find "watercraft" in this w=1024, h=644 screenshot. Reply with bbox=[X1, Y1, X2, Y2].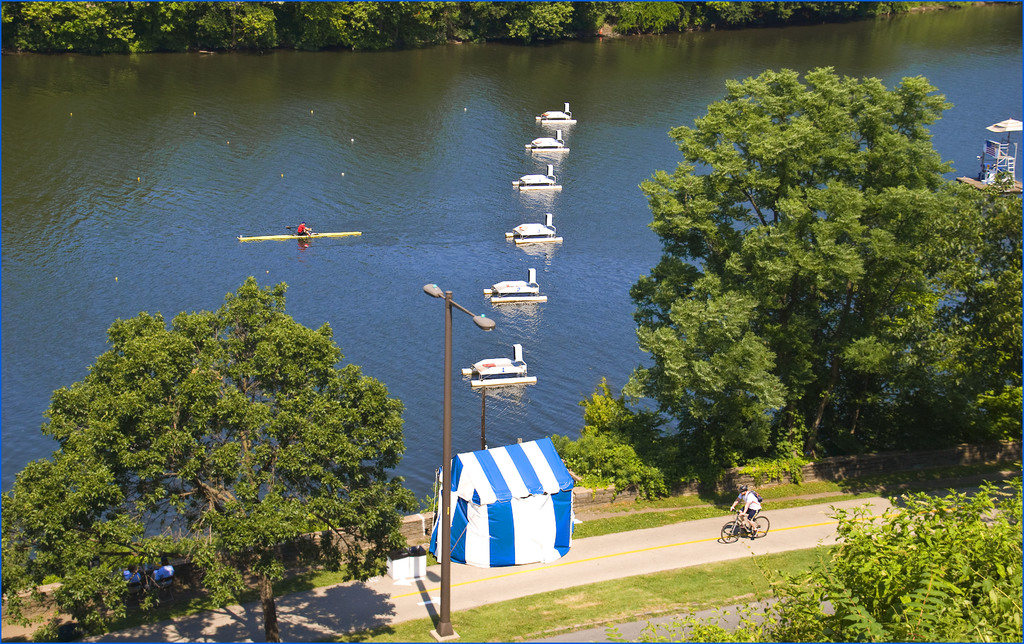
bbox=[536, 105, 579, 124].
